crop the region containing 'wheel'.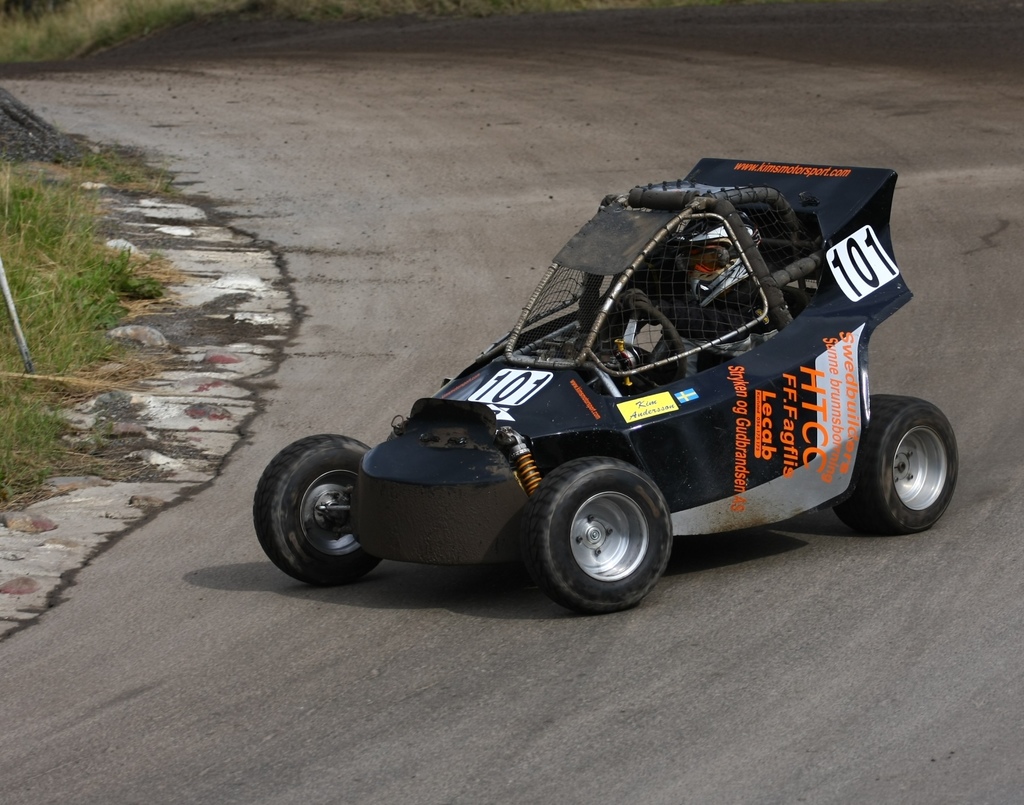
Crop region: [x1=255, y1=438, x2=382, y2=592].
